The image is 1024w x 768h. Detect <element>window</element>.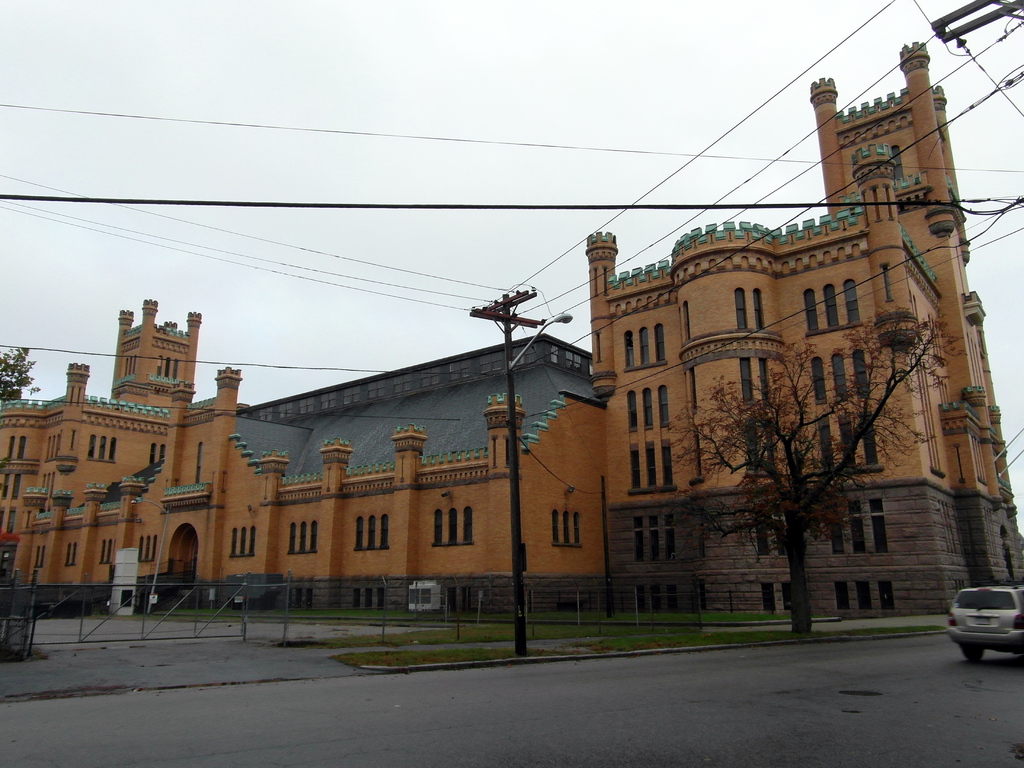
Detection: (17,437,24,462).
